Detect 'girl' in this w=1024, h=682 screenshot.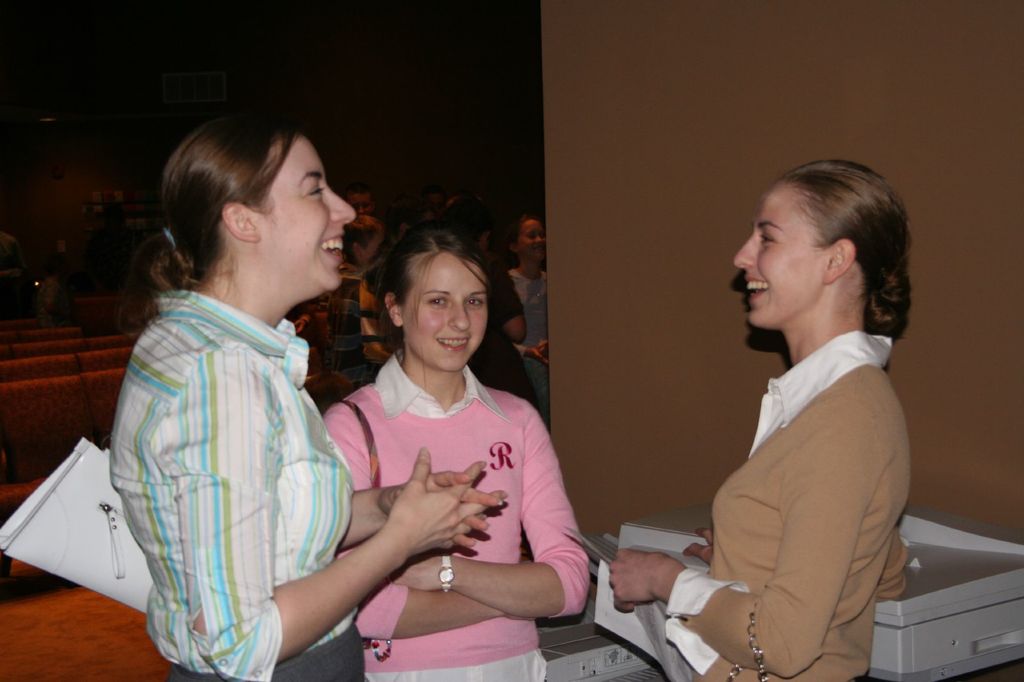
Detection: [left=316, top=221, right=593, bottom=681].
